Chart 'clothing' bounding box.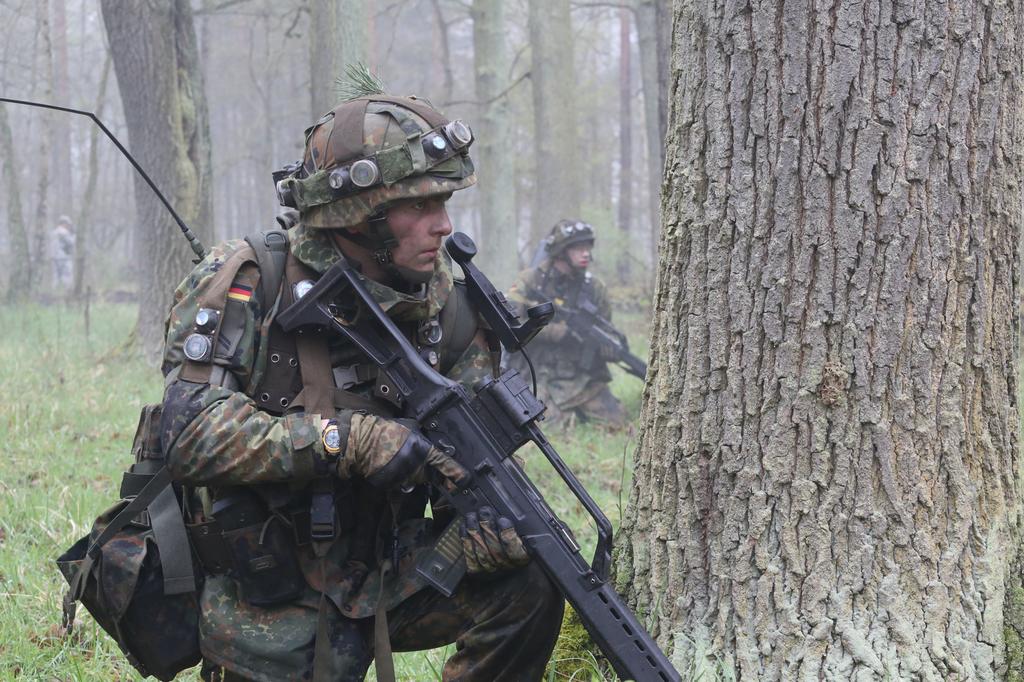
Charted: box=[159, 224, 566, 681].
